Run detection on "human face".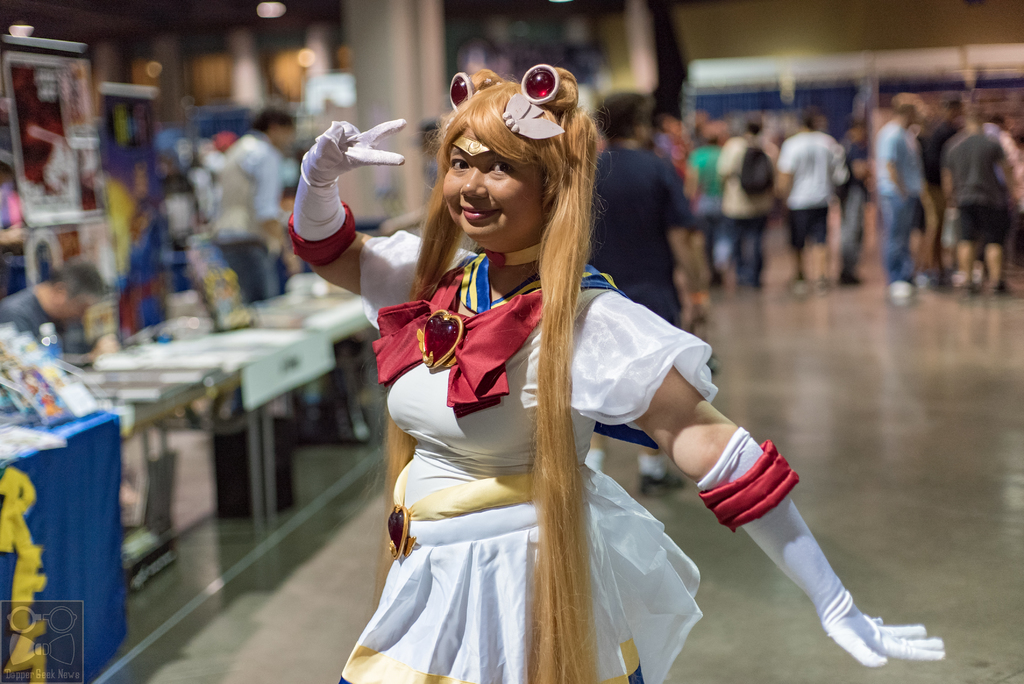
Result: 444,124,543,247.
